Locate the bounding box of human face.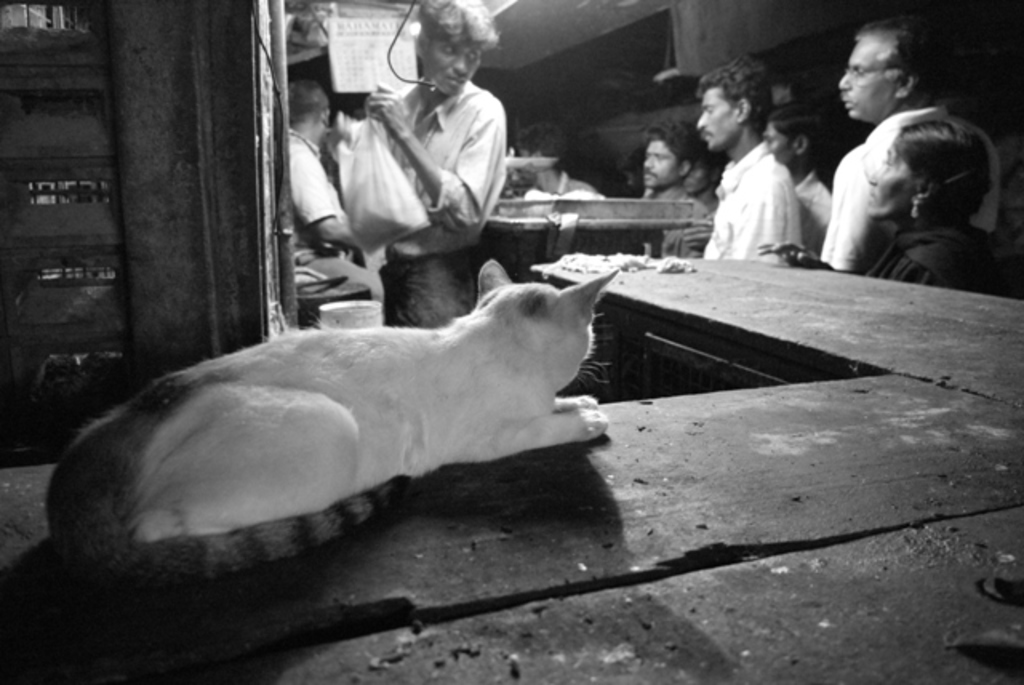
Bounding box: box=[763, 125, 784, 166].
